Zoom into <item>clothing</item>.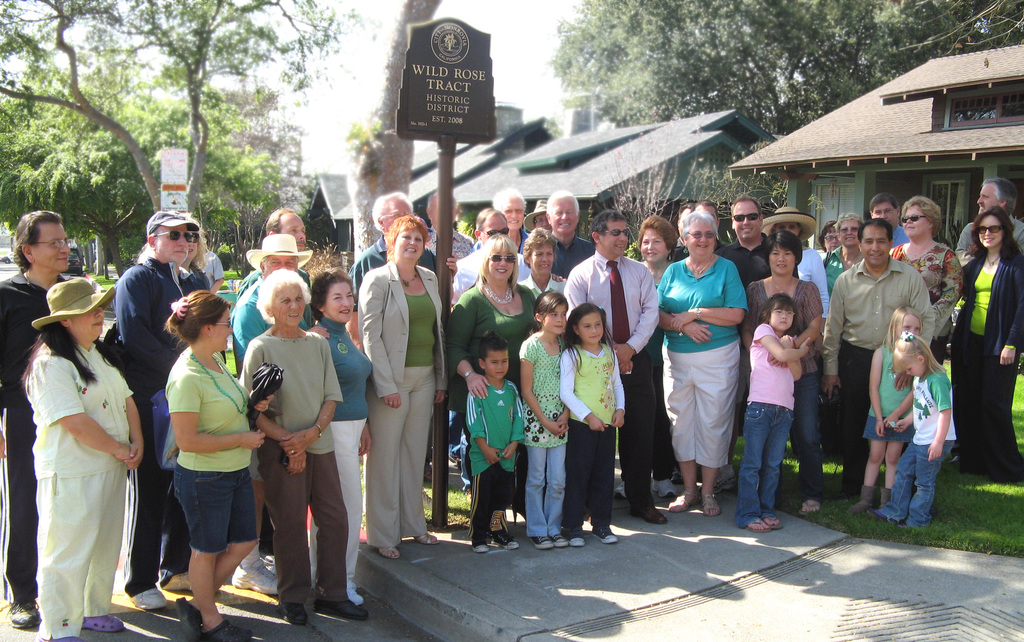
Zoom target: BBox(434, 277, 536, 484).
